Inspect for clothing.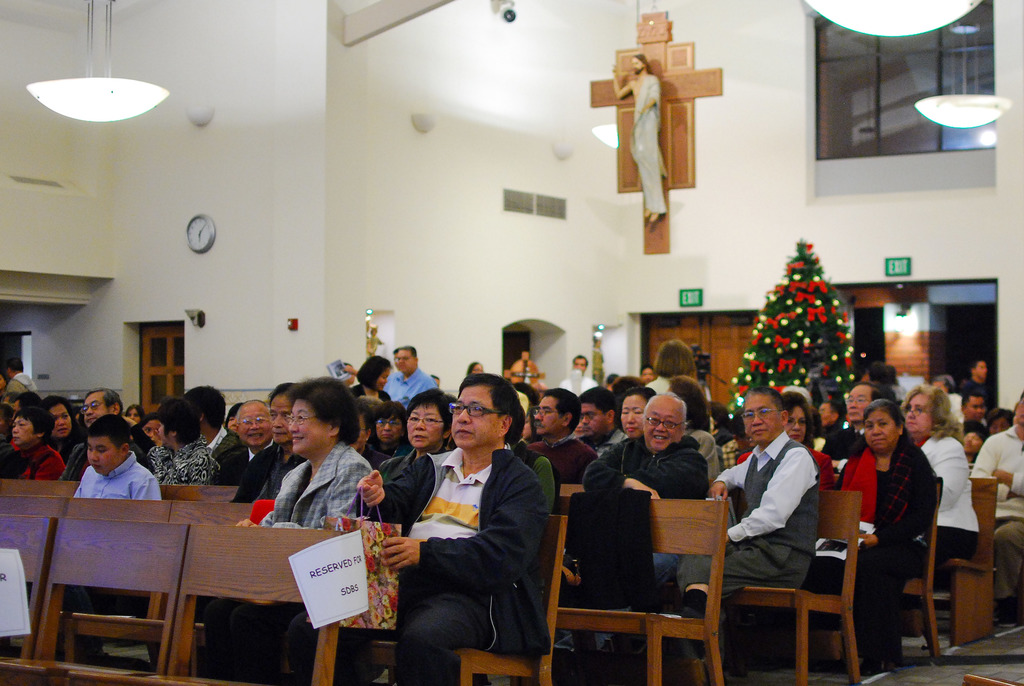
Inspection: (left=381, top=369, right=435, bottom=404).
